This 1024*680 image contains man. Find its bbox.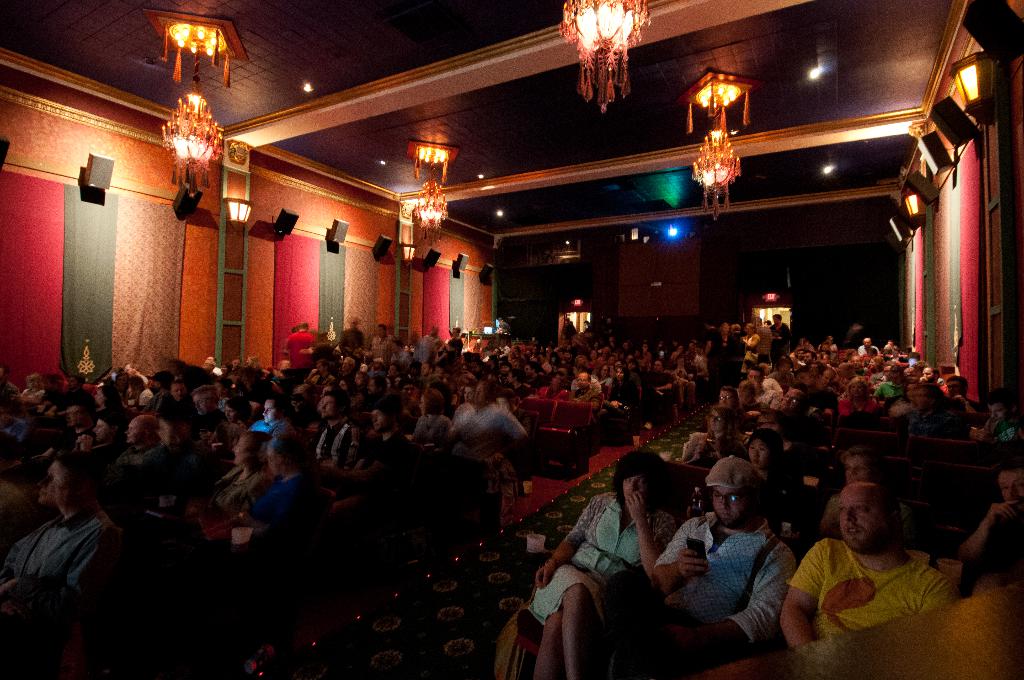
(744,364,786,407).
